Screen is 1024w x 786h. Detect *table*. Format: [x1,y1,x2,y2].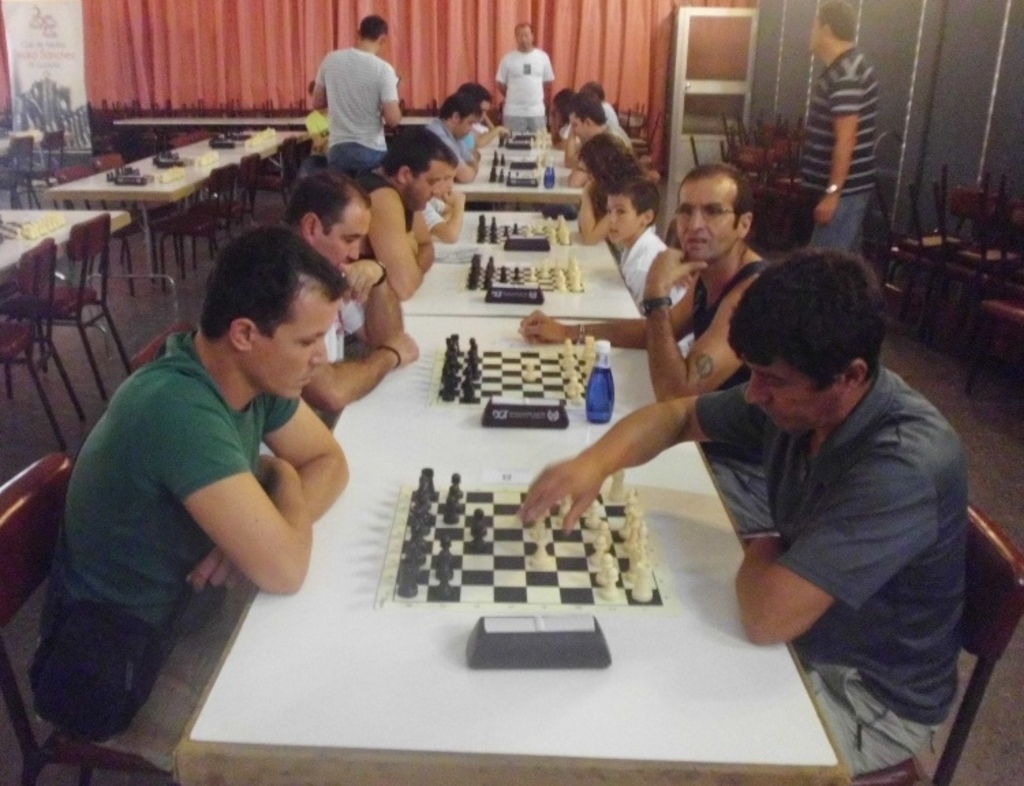
[44,127,310,295].
